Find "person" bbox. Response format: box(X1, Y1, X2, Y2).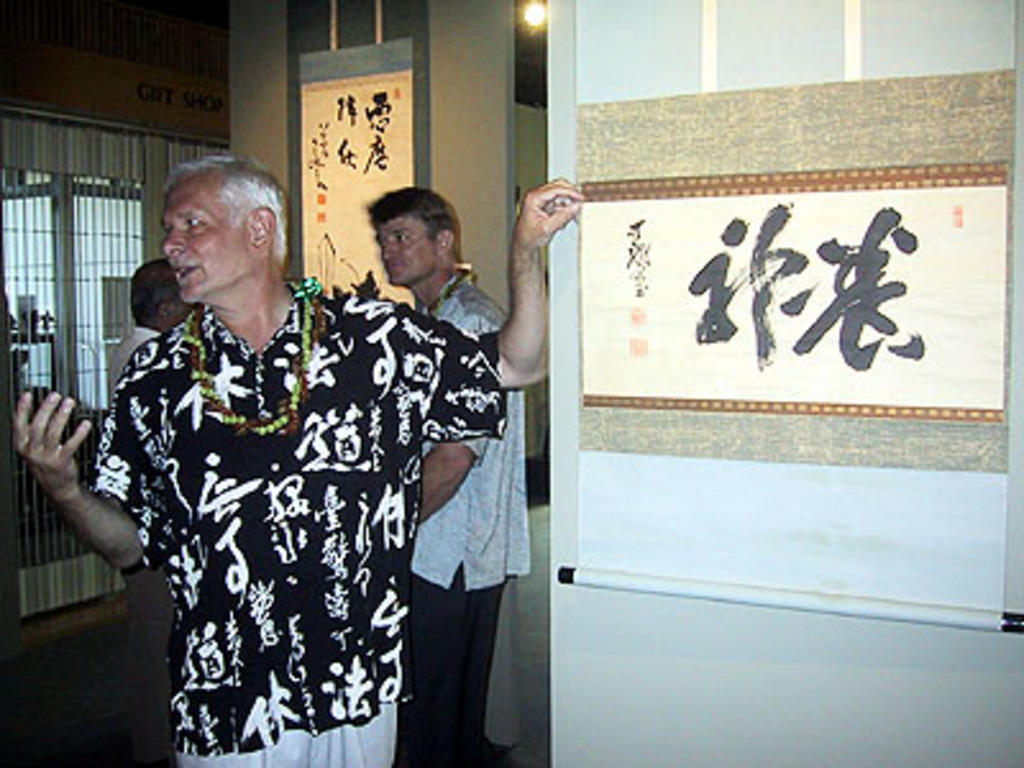
box(10, 151, 581, 765).
